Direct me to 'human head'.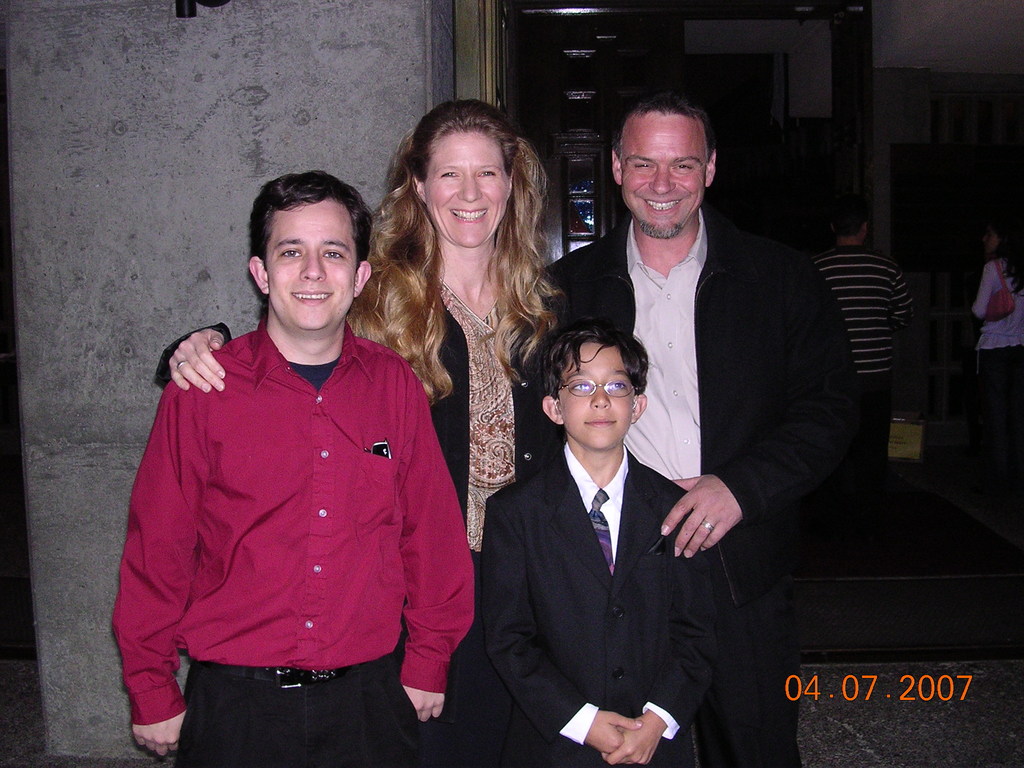
Direction: (left=828, top=204, right=868, bottom=241).
